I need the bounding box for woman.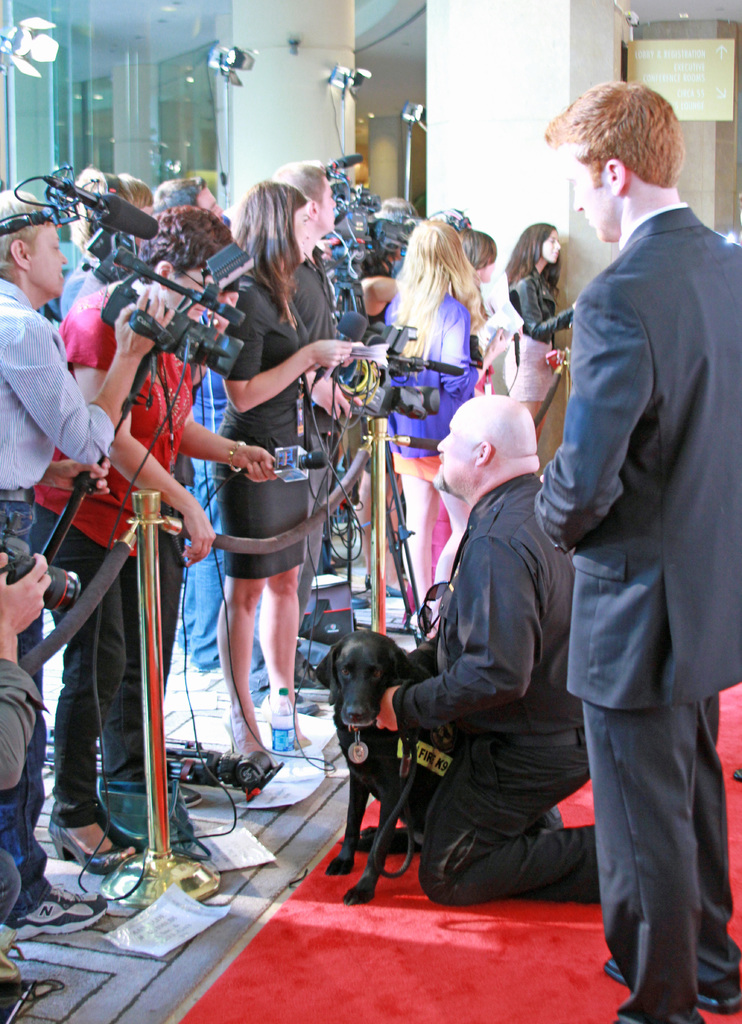
Here it is: region(20, 219, 286, 867).
